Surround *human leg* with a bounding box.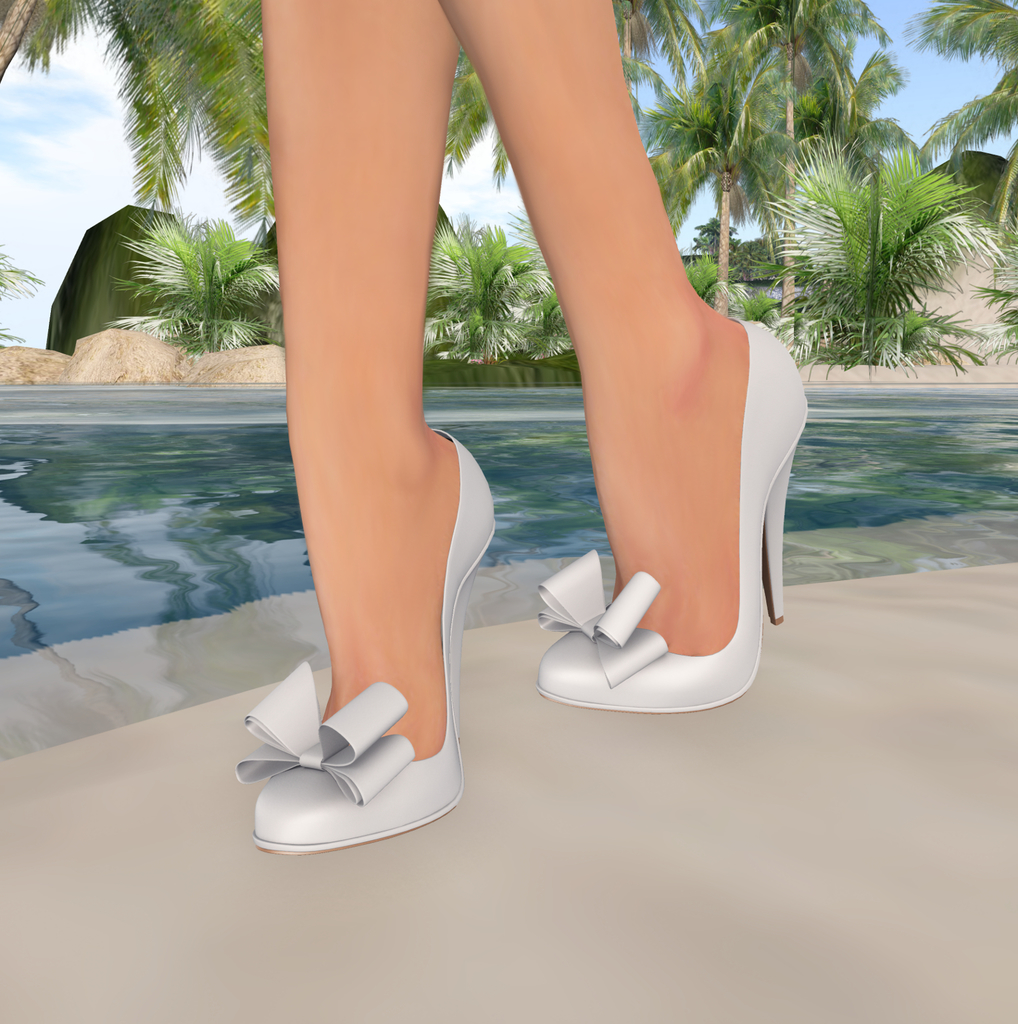
{"x1": 237, "y1": 0, "x2": 497, "y2": 848}.
